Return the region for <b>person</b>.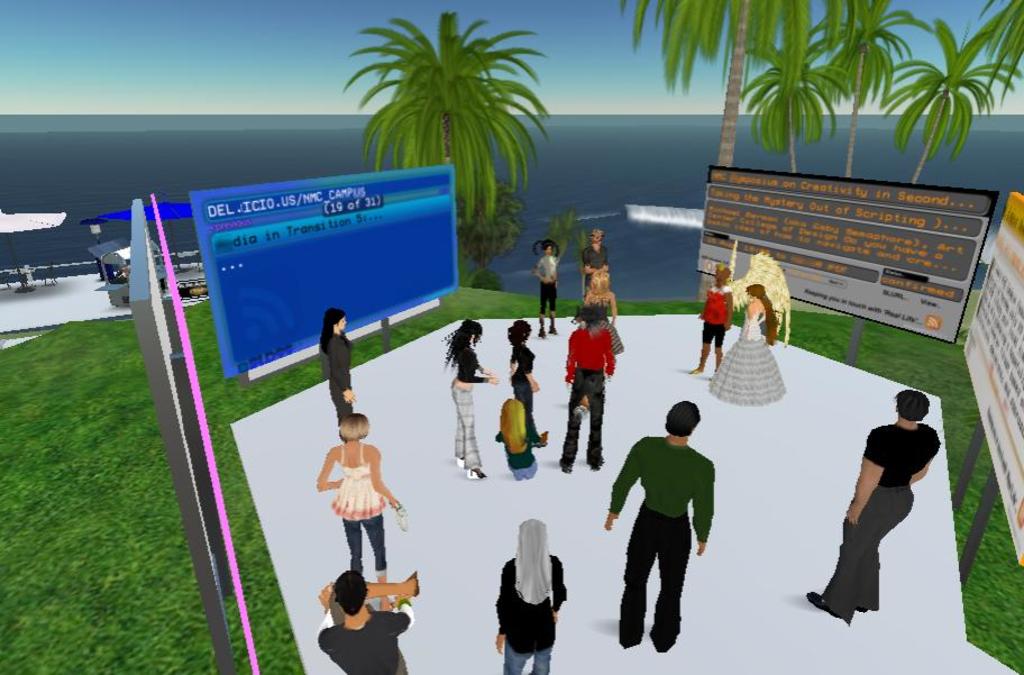
Rect(799, 392, 951, 630).
